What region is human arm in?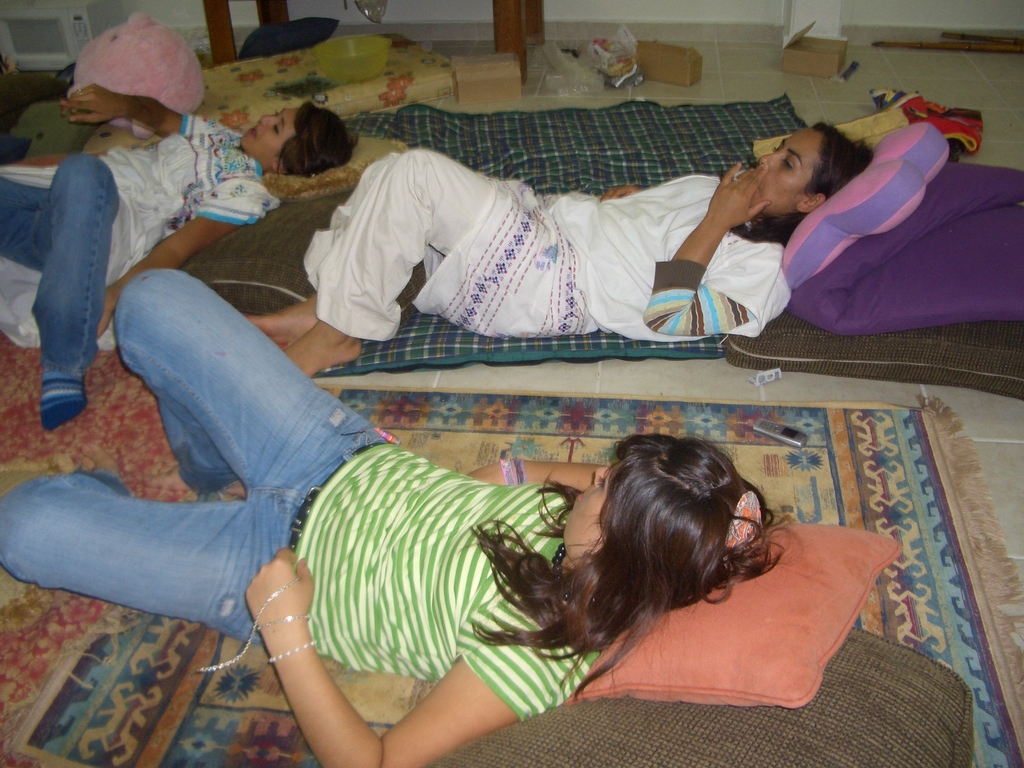
l=88, t=167, r=276, b=339.
